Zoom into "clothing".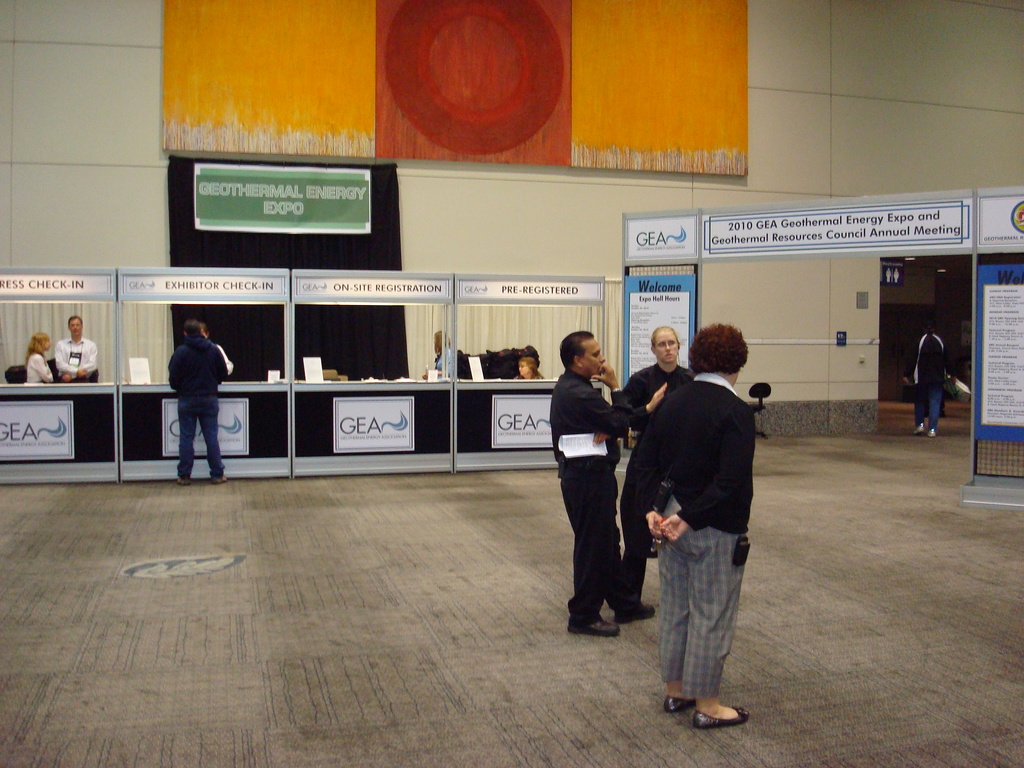
Zoom target: region(906, 332, 946, 426).
